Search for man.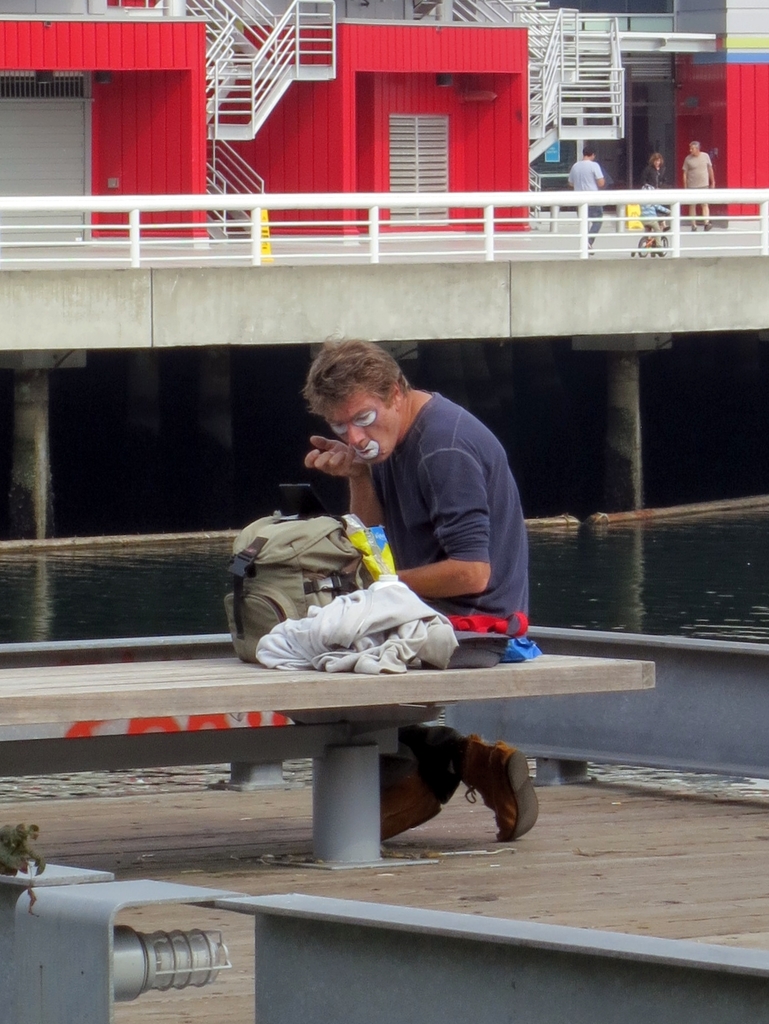
Found at 305,335,540,838.
